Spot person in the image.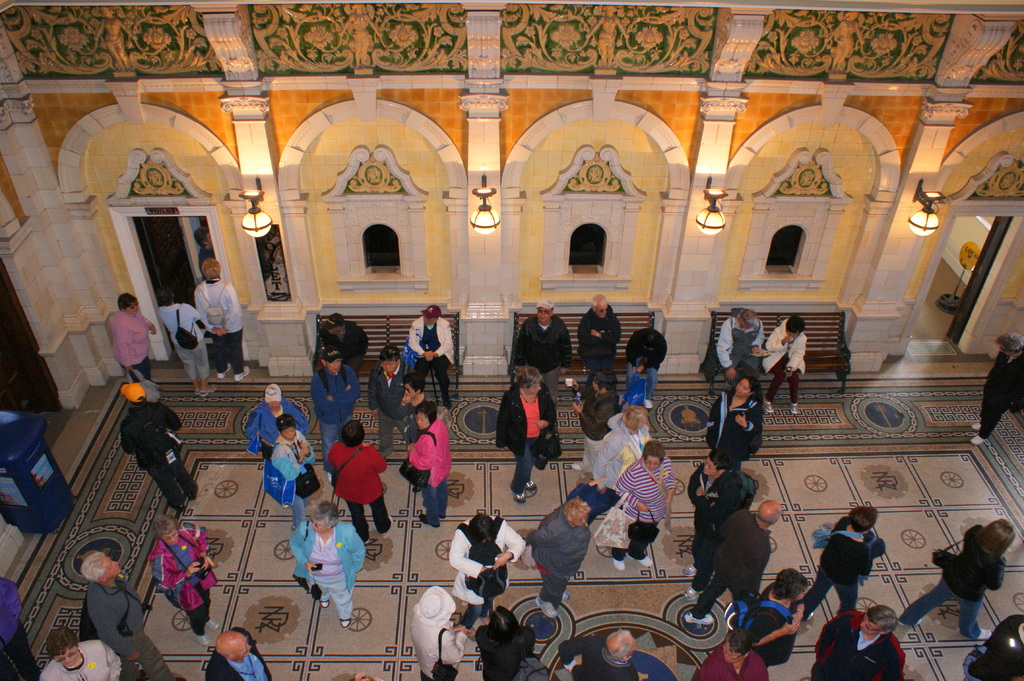
person found at x1=474 y1=604 x2=536 y2=680.
